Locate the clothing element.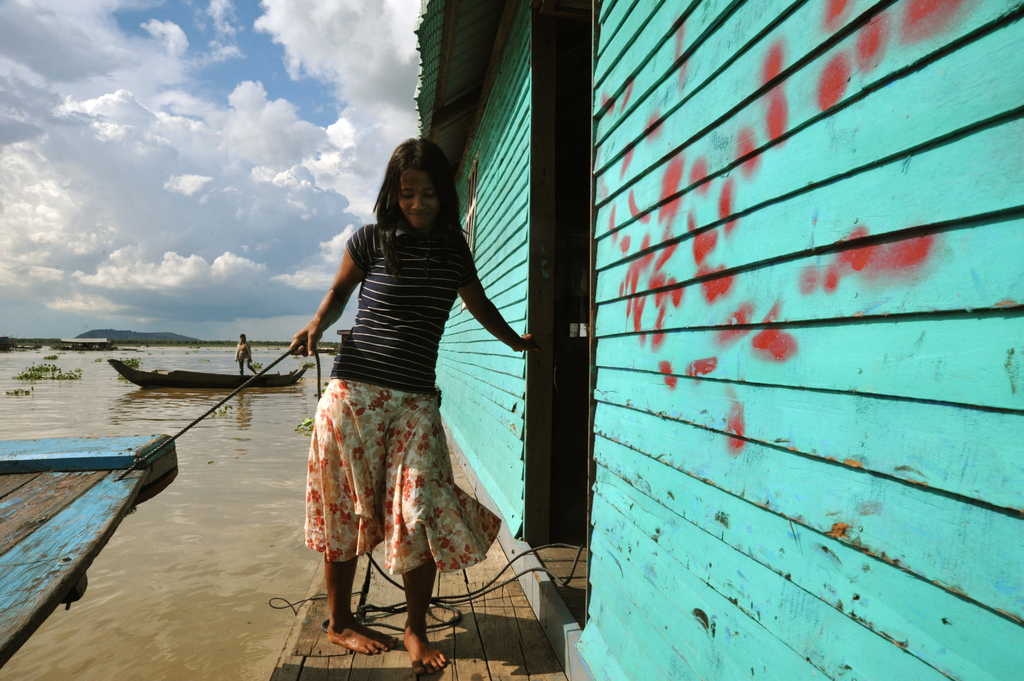
Element bbox: box(236, 340, 257, 371).
